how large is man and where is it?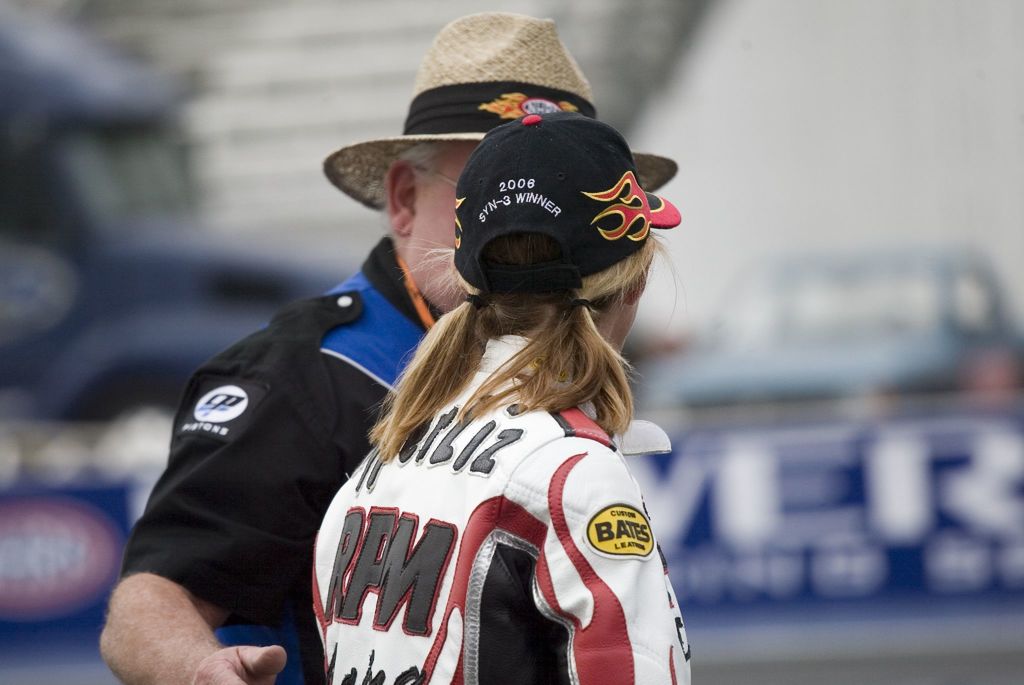
Bounding box: bbox=[97, 13, 668, 684].
